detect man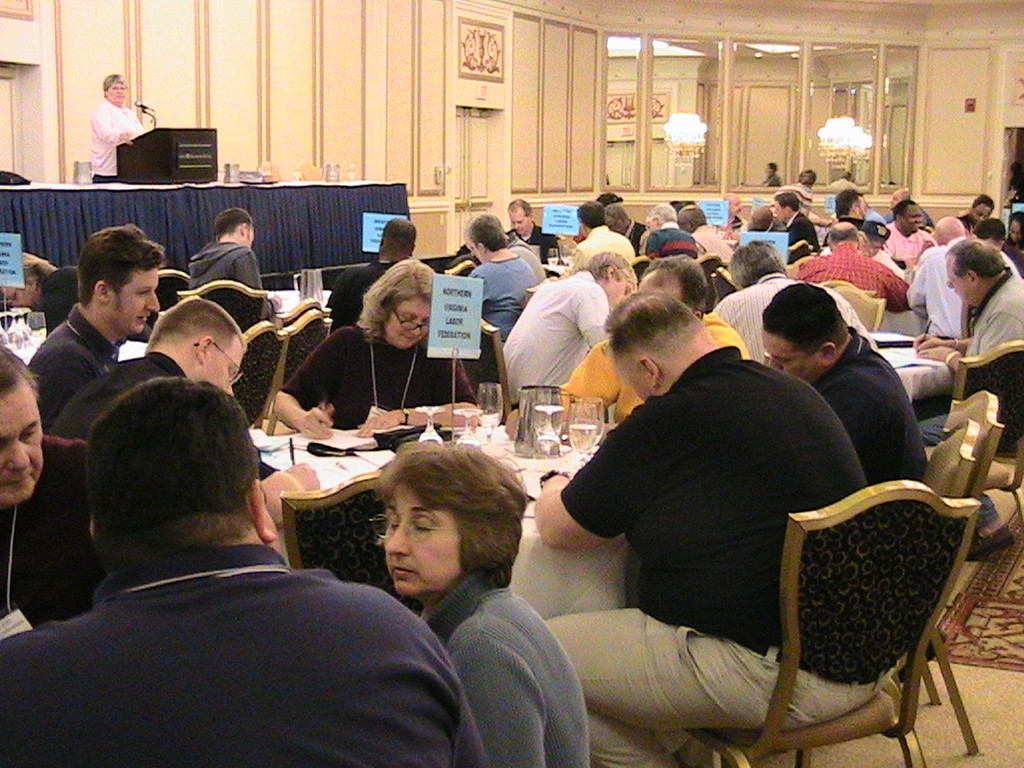
916,228,1023,449
